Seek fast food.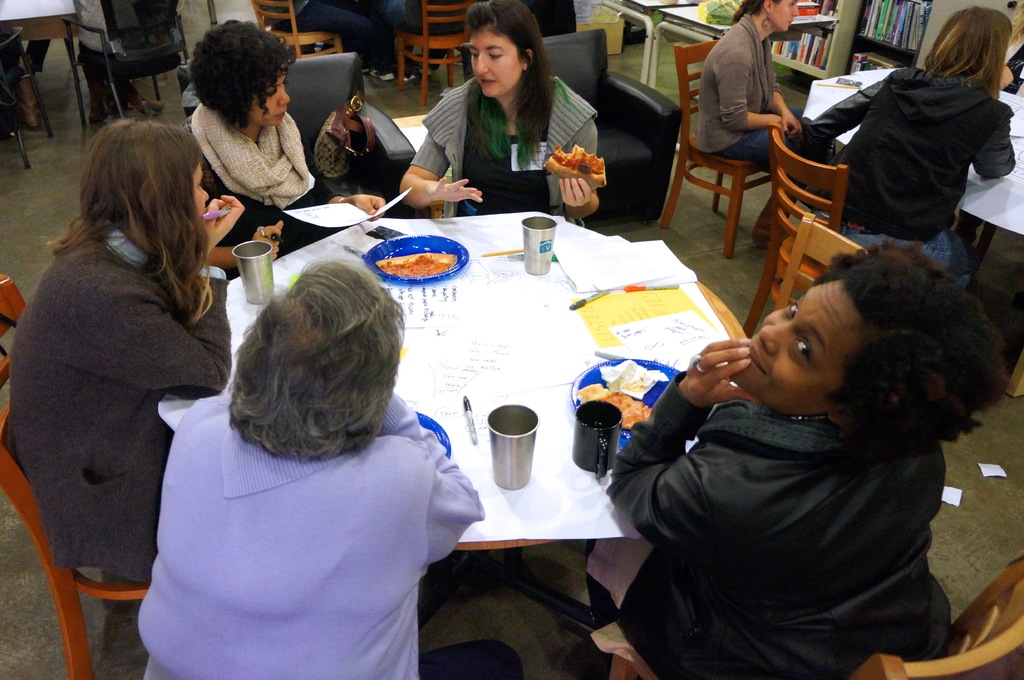
select_region(600, 390, 653, 429).
